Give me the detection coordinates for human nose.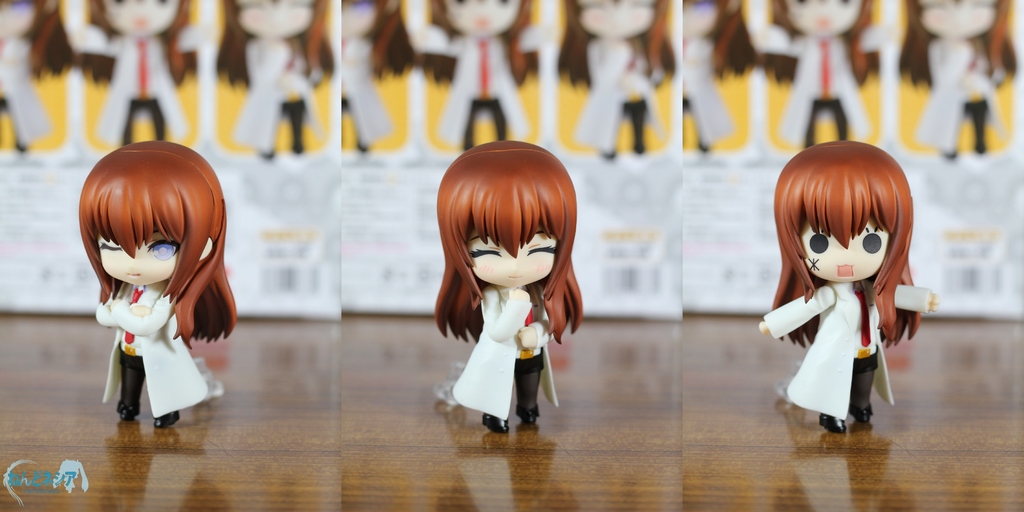
124, 257, 141, 273.
